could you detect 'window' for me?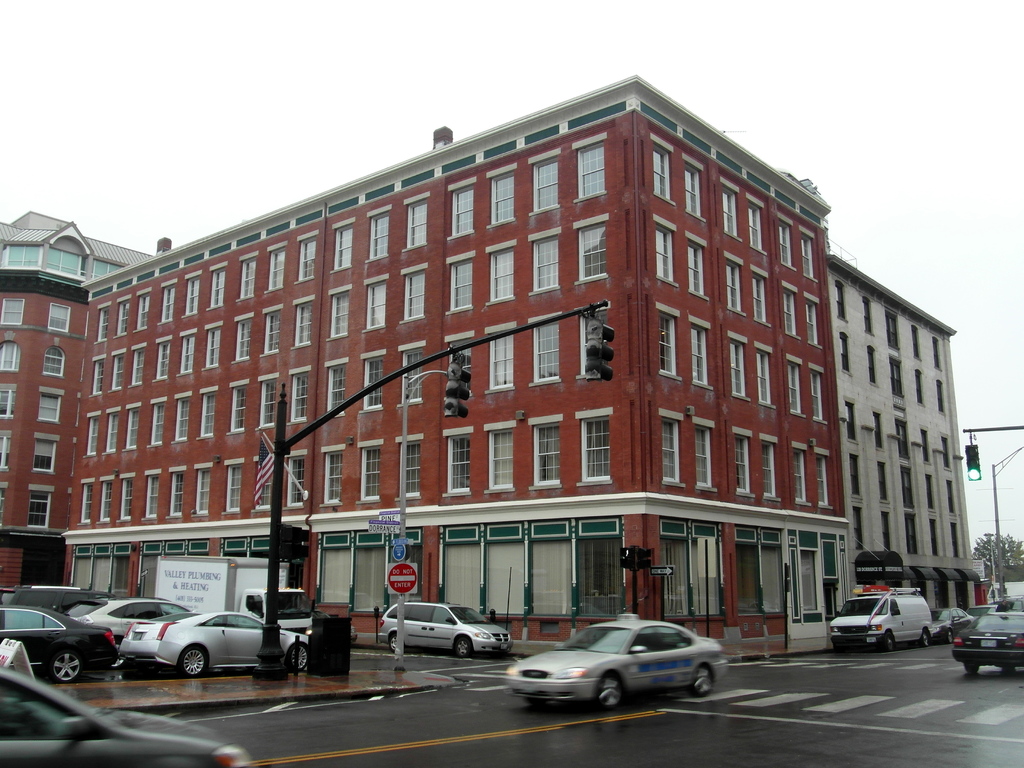
Detection result: [403,269,424,319].
